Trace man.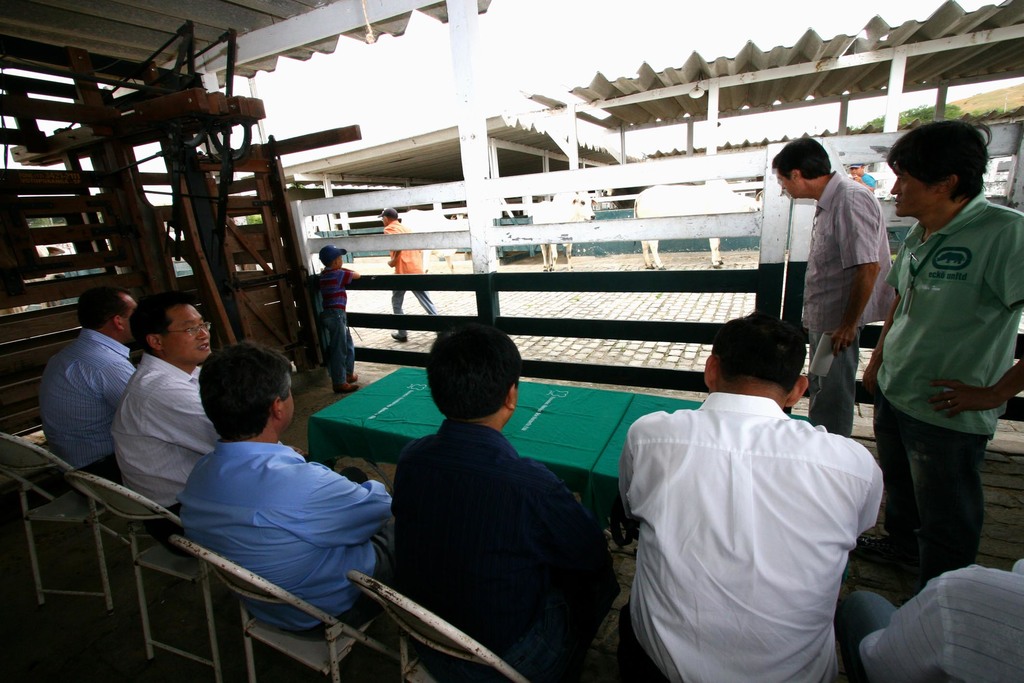
Traced to 178 338 396 650.
